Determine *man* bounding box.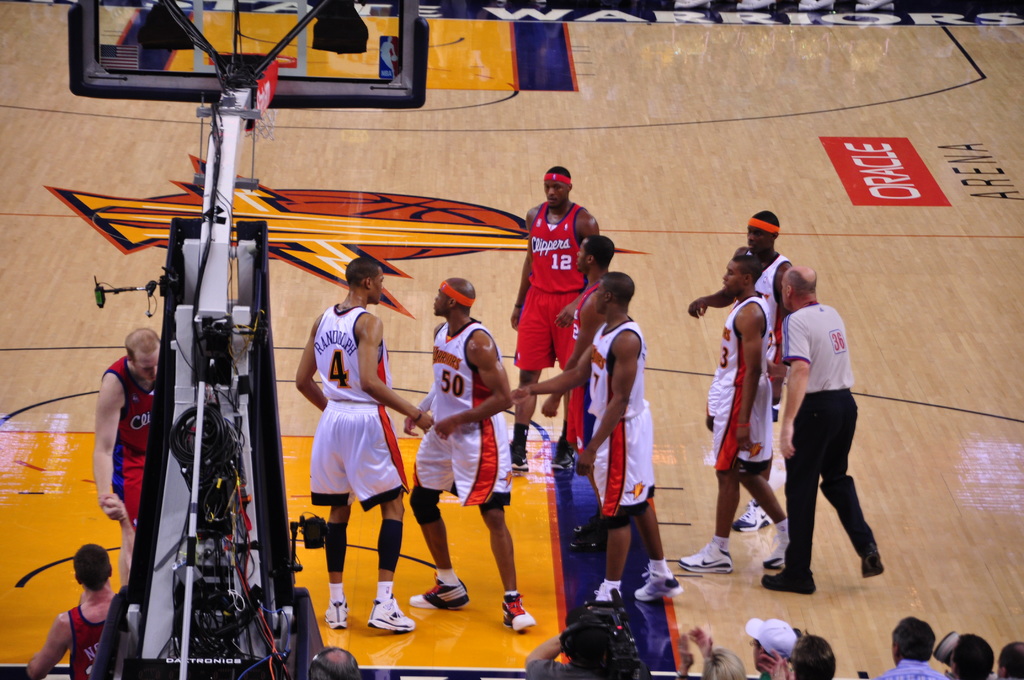
Determined: bbox=[506, 164, 602, 471].
